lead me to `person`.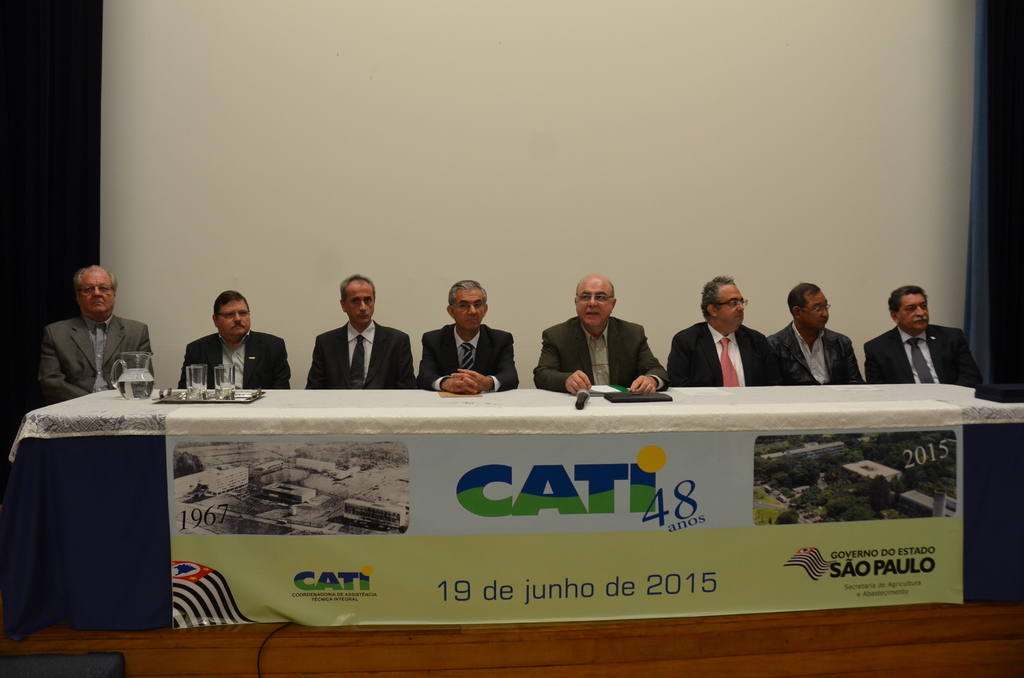
Lead to region(175, 291, 294, 389).
